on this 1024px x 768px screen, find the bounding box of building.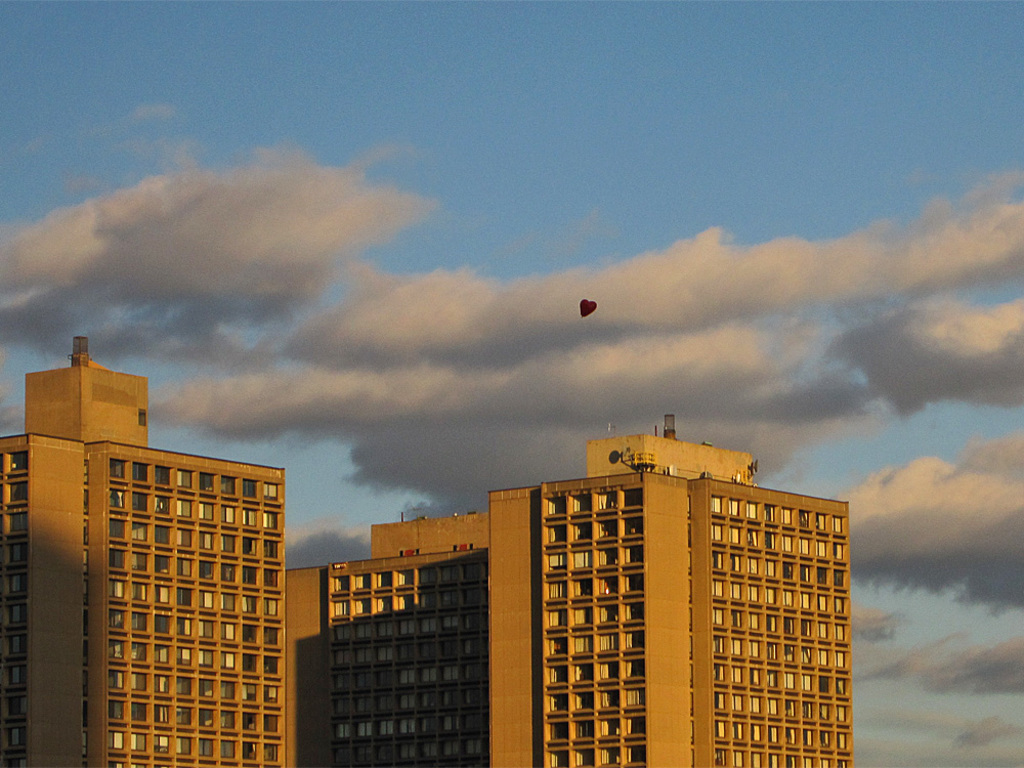
Bounding box: 0,432,286,766.
